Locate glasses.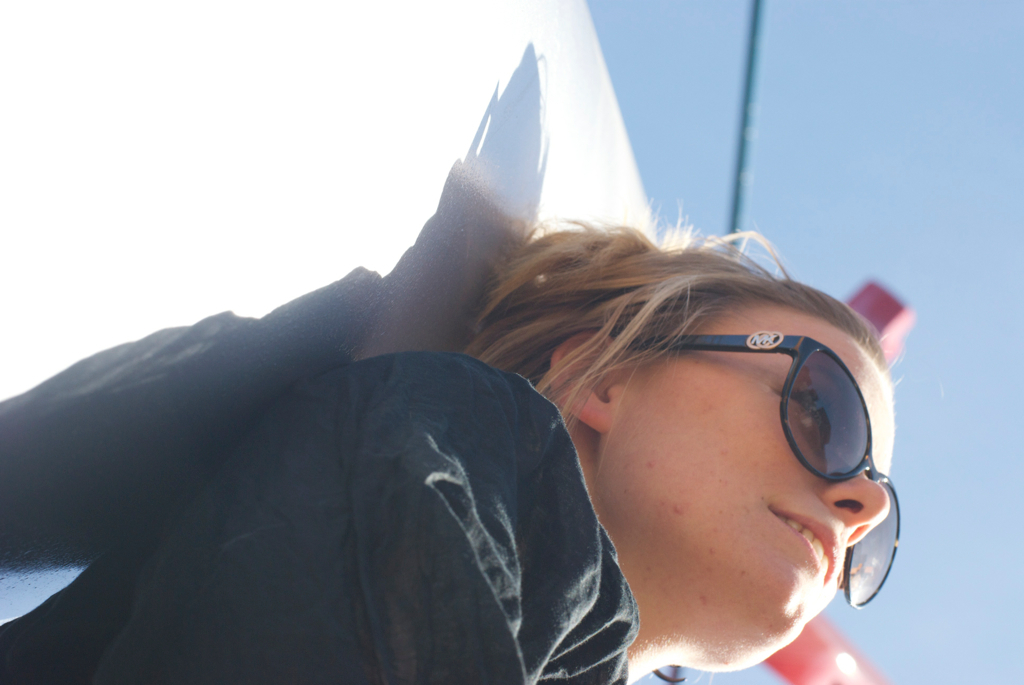
Bounding box: <region>615, 325, 897, 612</region>.
